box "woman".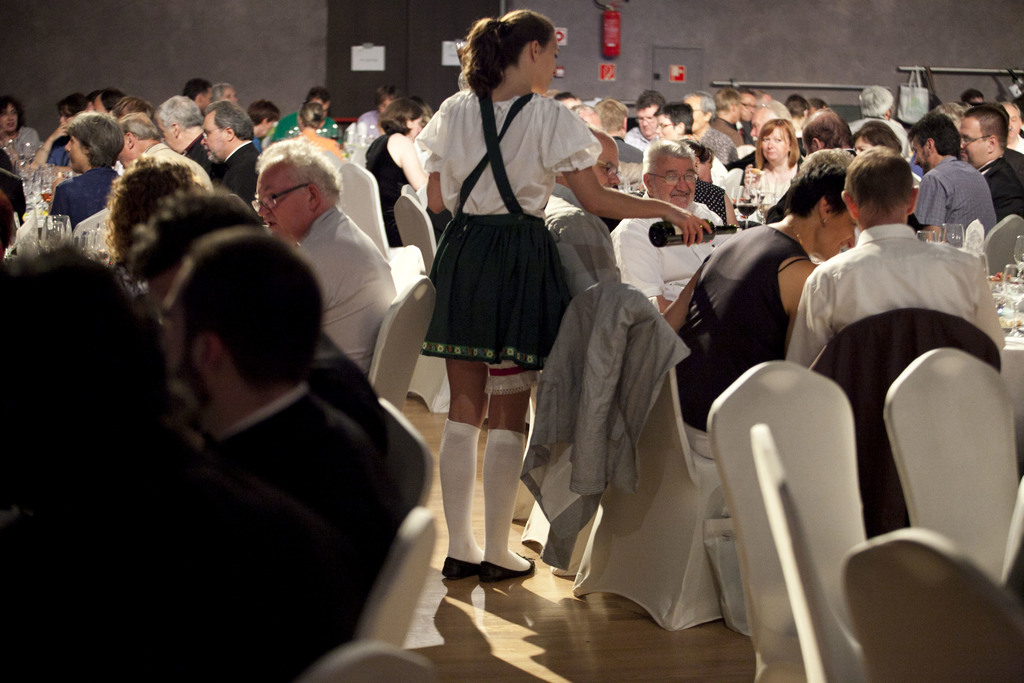
l=39, t=114, r=126, b=239.
